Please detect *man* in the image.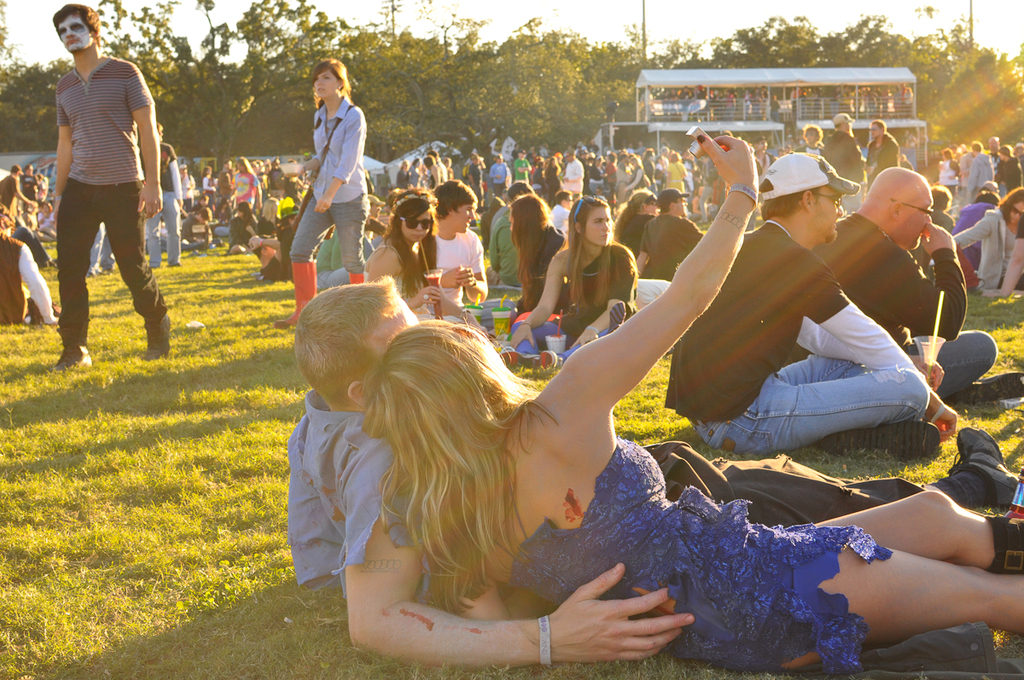
<bbox>656, 133, 962, 446</bbox>.
